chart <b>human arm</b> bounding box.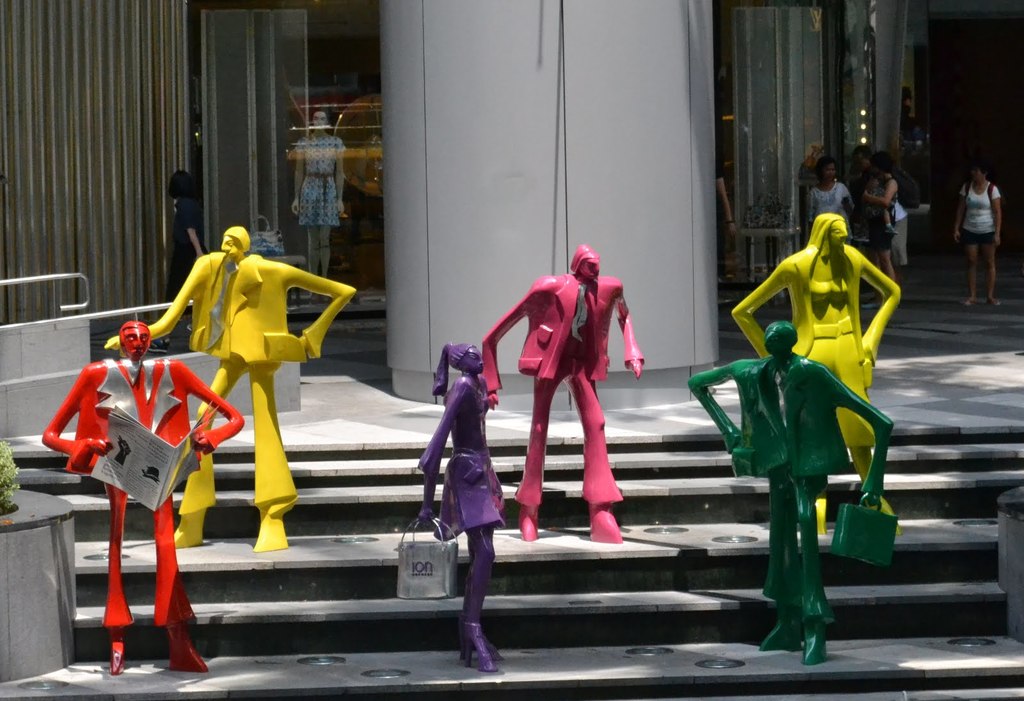
Charted: box(728, 255, 798, 359).
